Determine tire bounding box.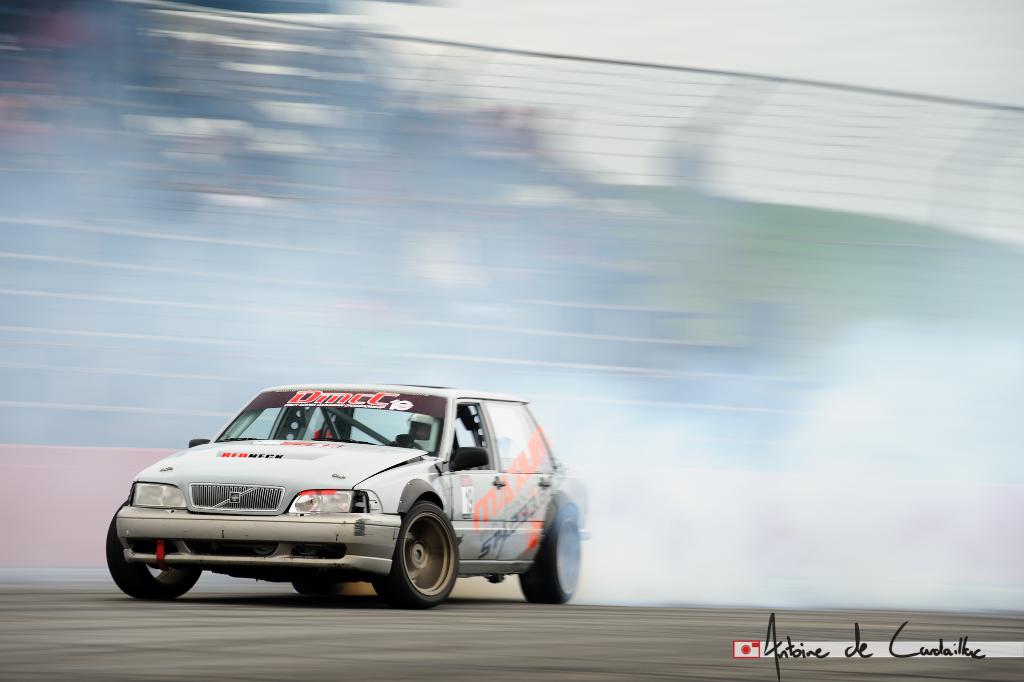
Determined: bbox=[291, 577, 344, 594].
